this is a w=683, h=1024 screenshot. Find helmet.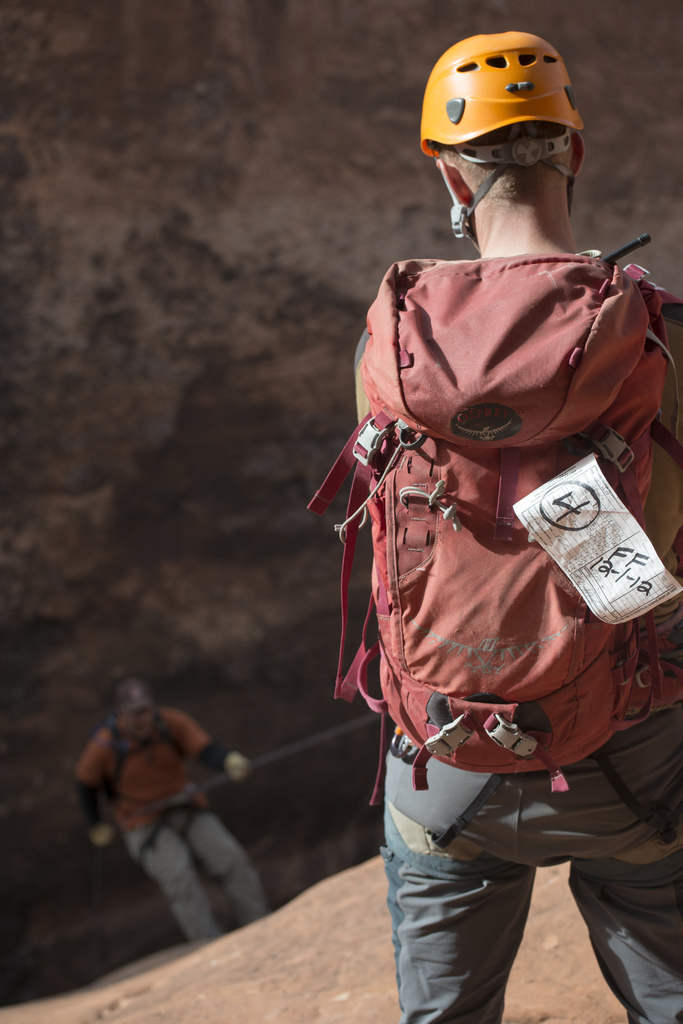
Bounding box: pyautogui.locateOnScreen(420, 30, 597, 201).
